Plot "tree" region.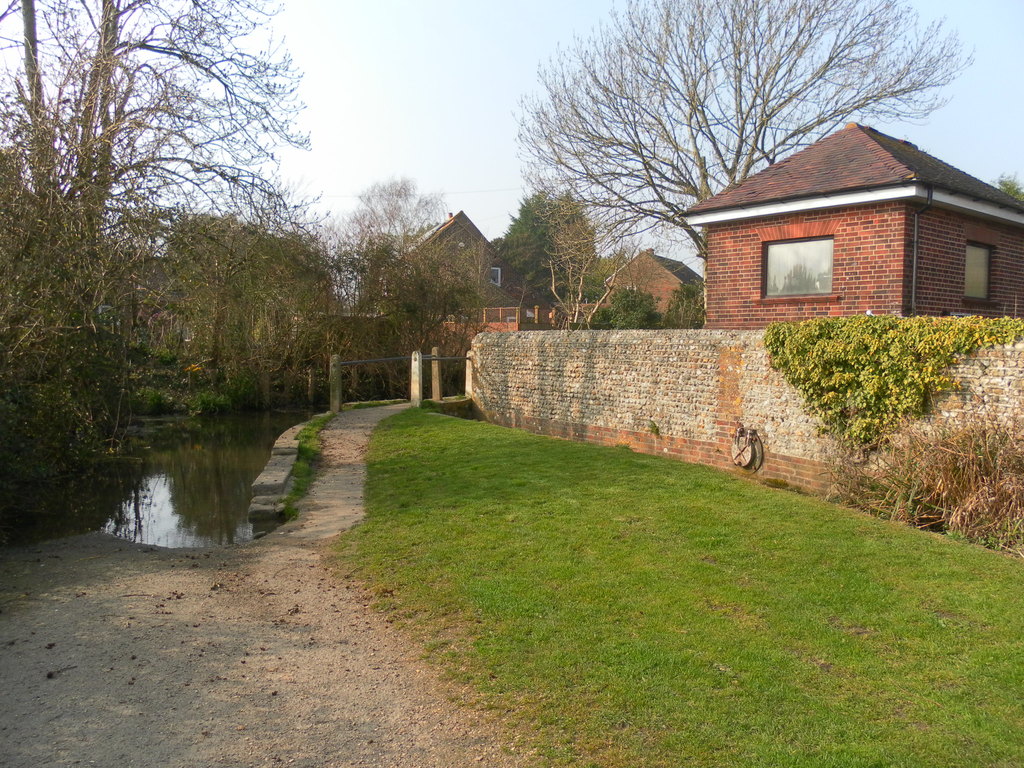
Plotted at [left=493, top=181, right=600, bottom=311].
